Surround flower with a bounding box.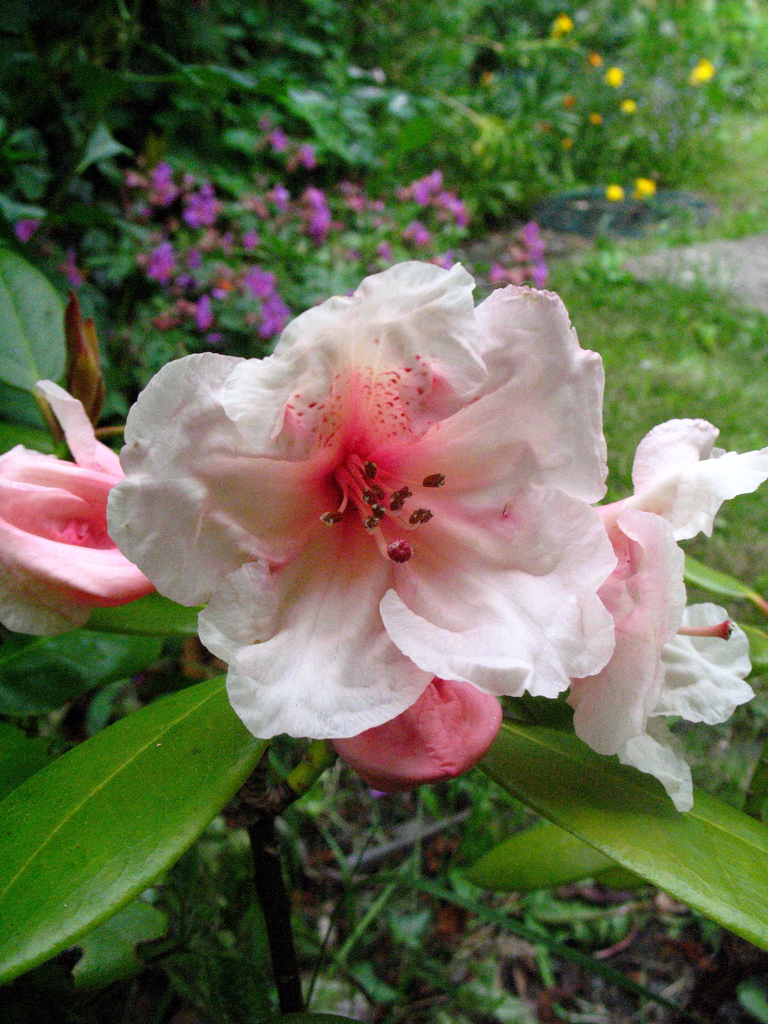
(x1=0, y1=378, x2=153, y2=637).
